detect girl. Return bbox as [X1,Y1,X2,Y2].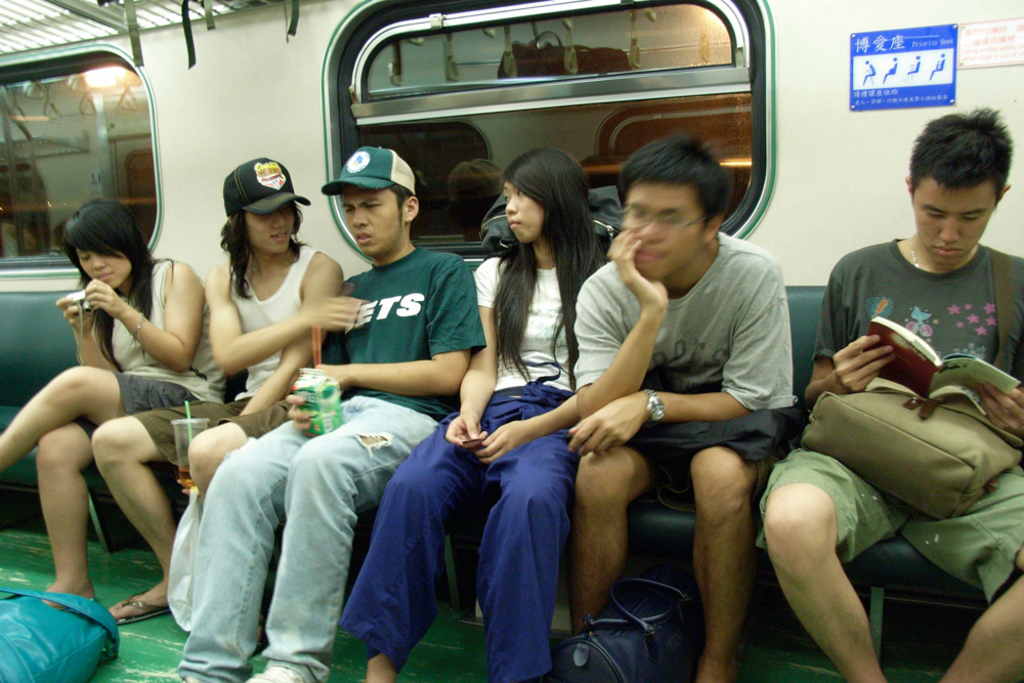
[335,144,626,682].
